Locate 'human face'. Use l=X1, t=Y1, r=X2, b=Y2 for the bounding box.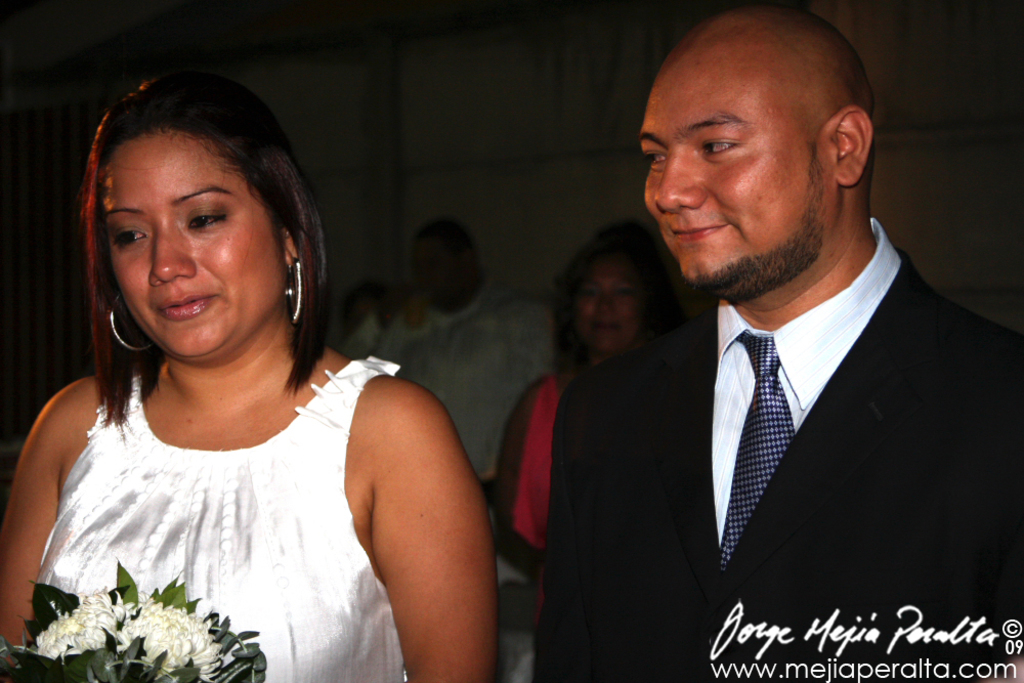
l=104, t=132, r=288, b=355.
